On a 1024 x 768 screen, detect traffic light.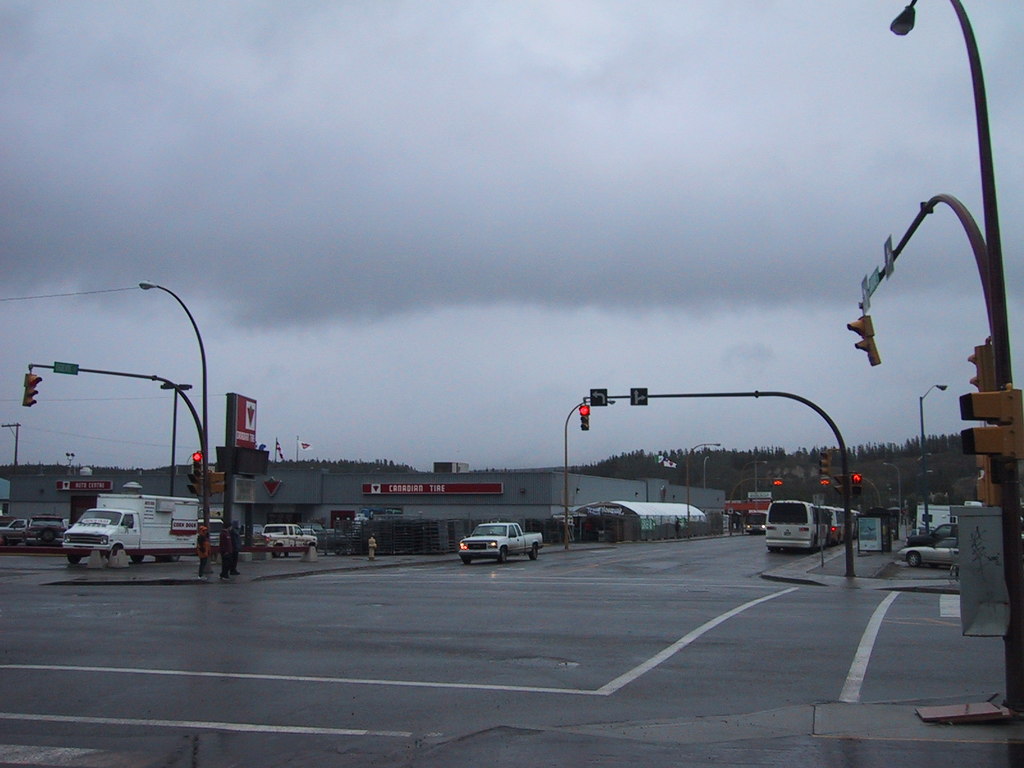
region(957, 387, 1023, 461).
